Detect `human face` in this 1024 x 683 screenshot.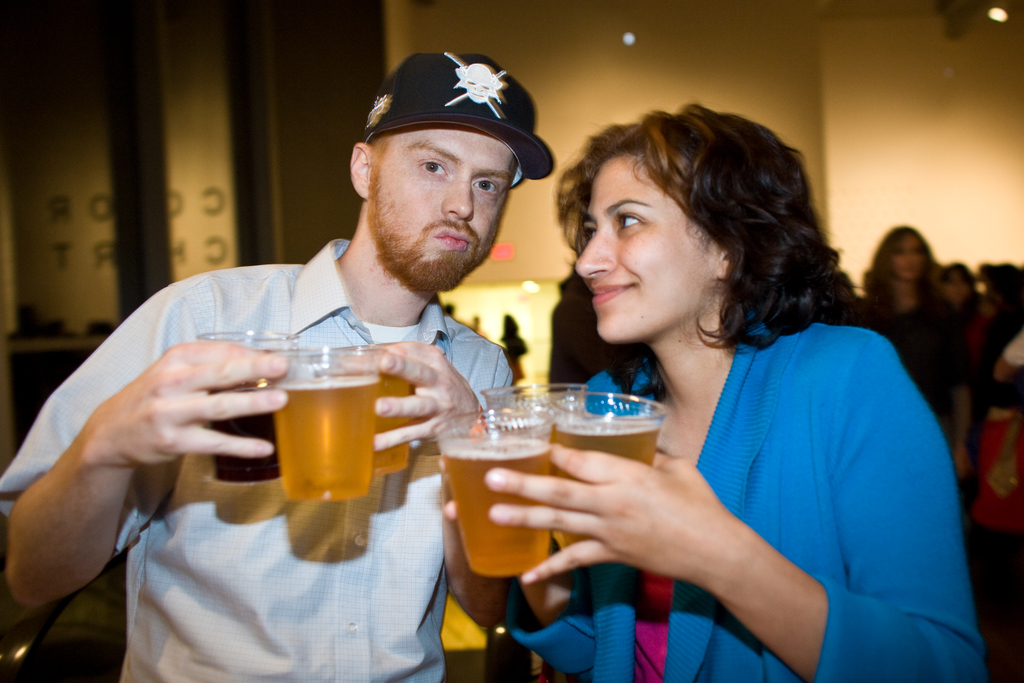
Detection: pyautogui.locateOnScreen(577, 156, 712, 338).
